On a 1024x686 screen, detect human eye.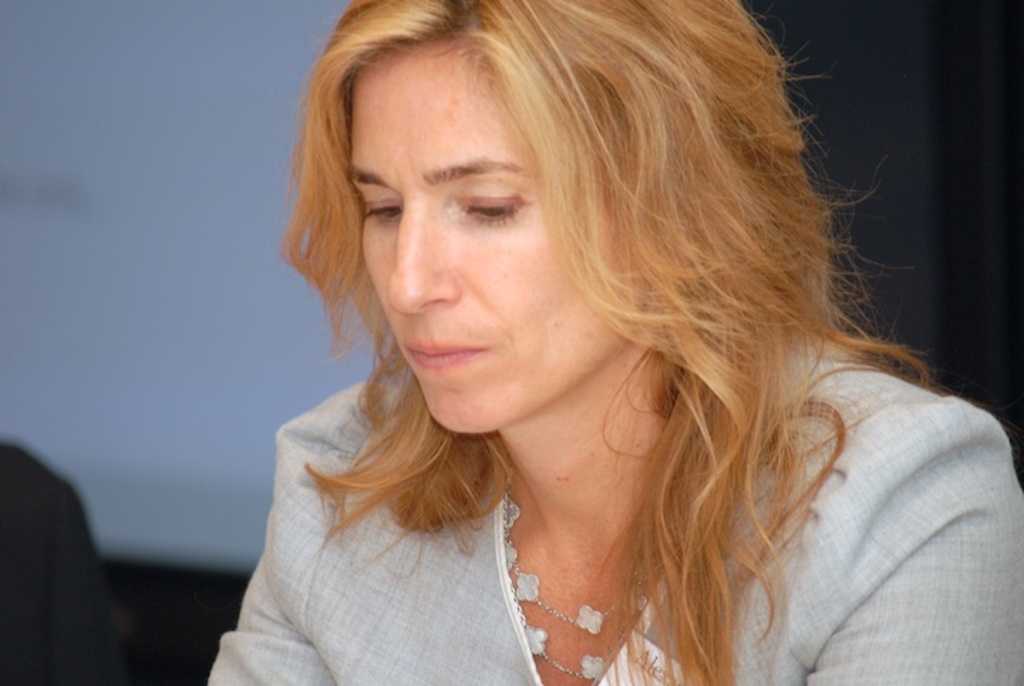
pyautogui.locateOnScreen(353, 192, 398, 225).
